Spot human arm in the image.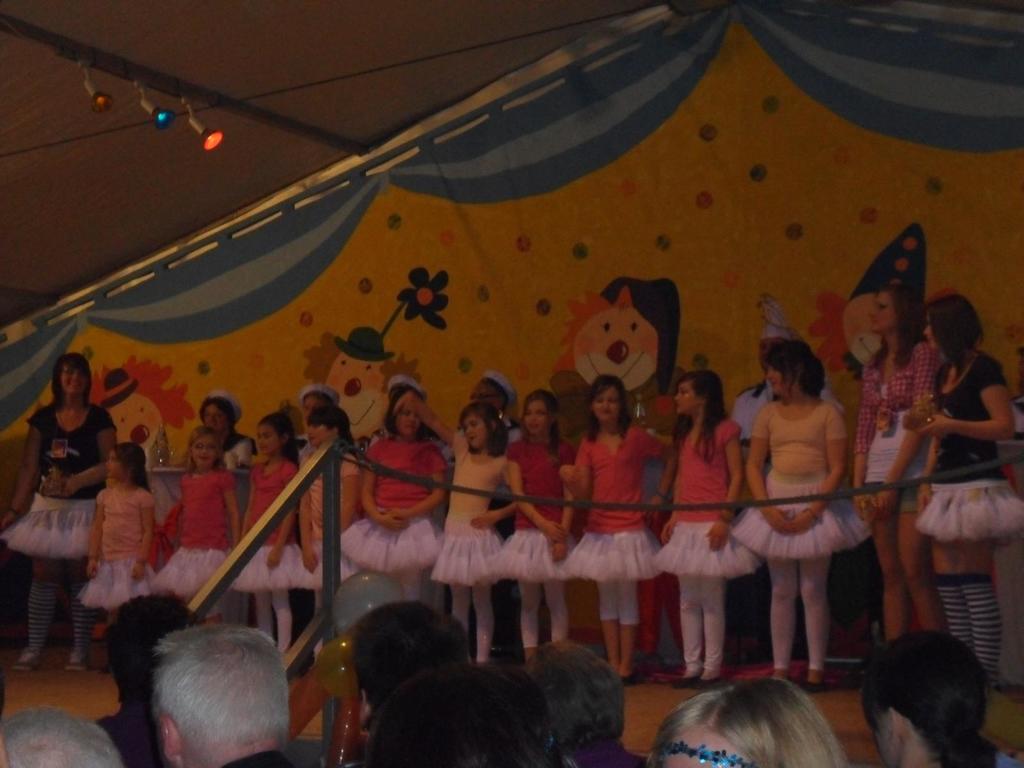
human arm found at [x1=564, y1=450, x2=586, y2=504].
